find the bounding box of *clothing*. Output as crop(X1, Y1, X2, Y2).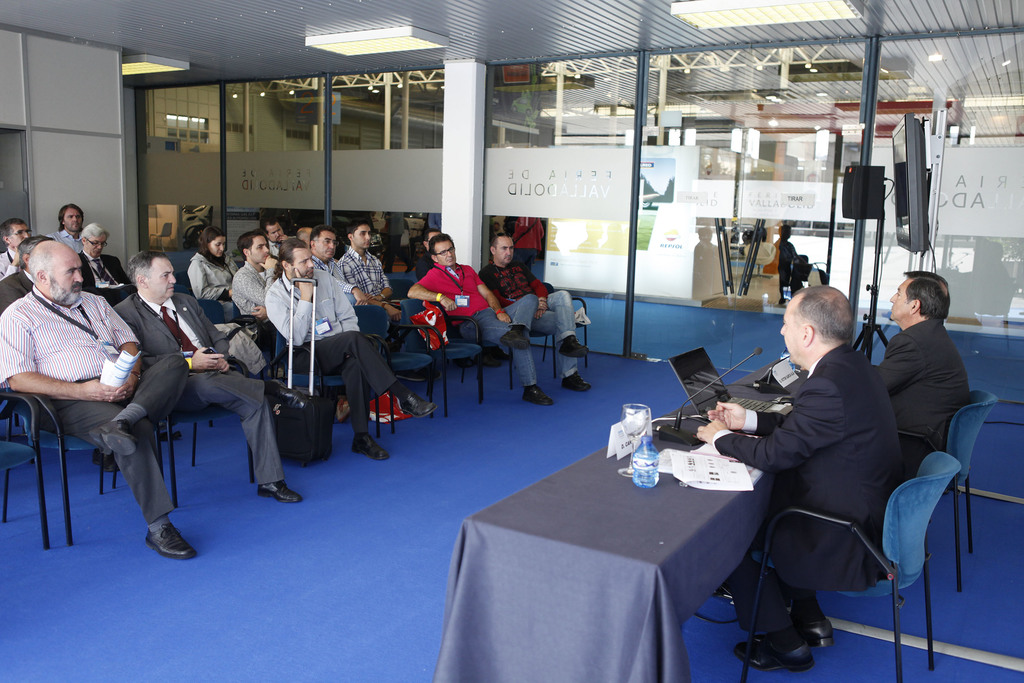
crop(264, 265, 394, 425).
